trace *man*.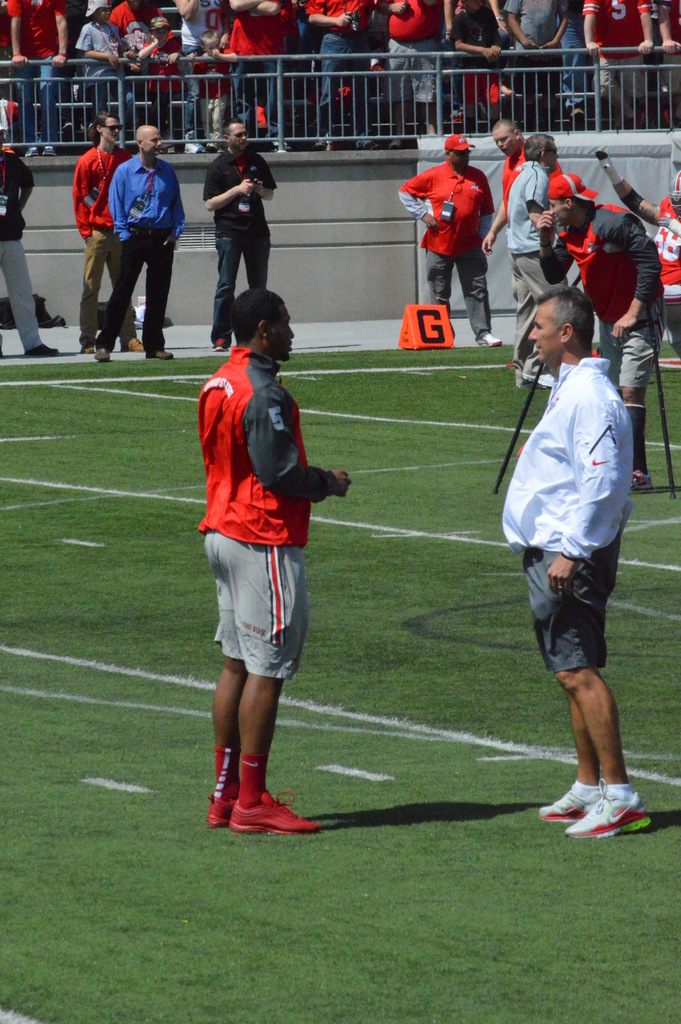
Traced to [106,0,162,56].
